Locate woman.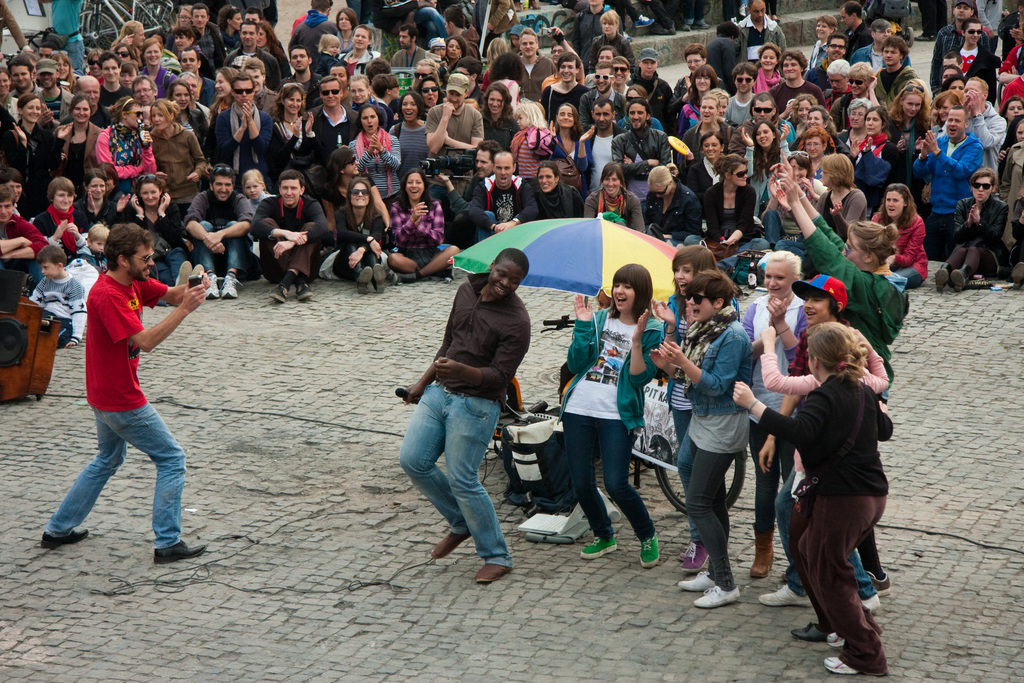
Bounding box: [390, 95, 434, 162].
